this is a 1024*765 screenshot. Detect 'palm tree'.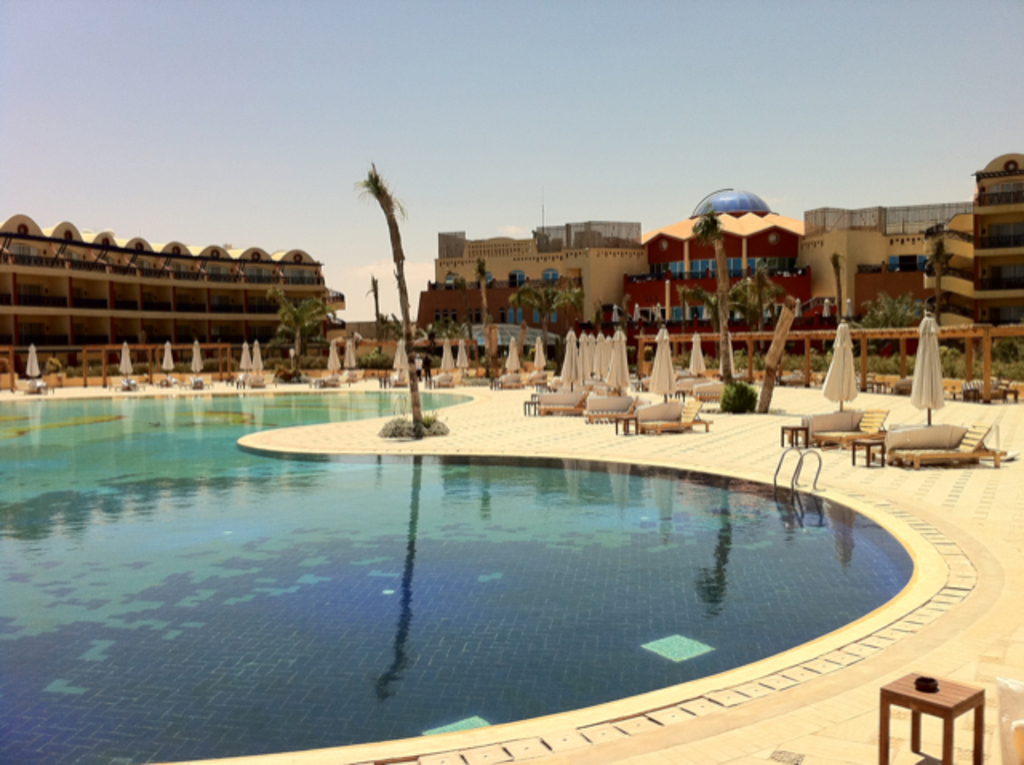
locate(666, 282, 765, 338).
